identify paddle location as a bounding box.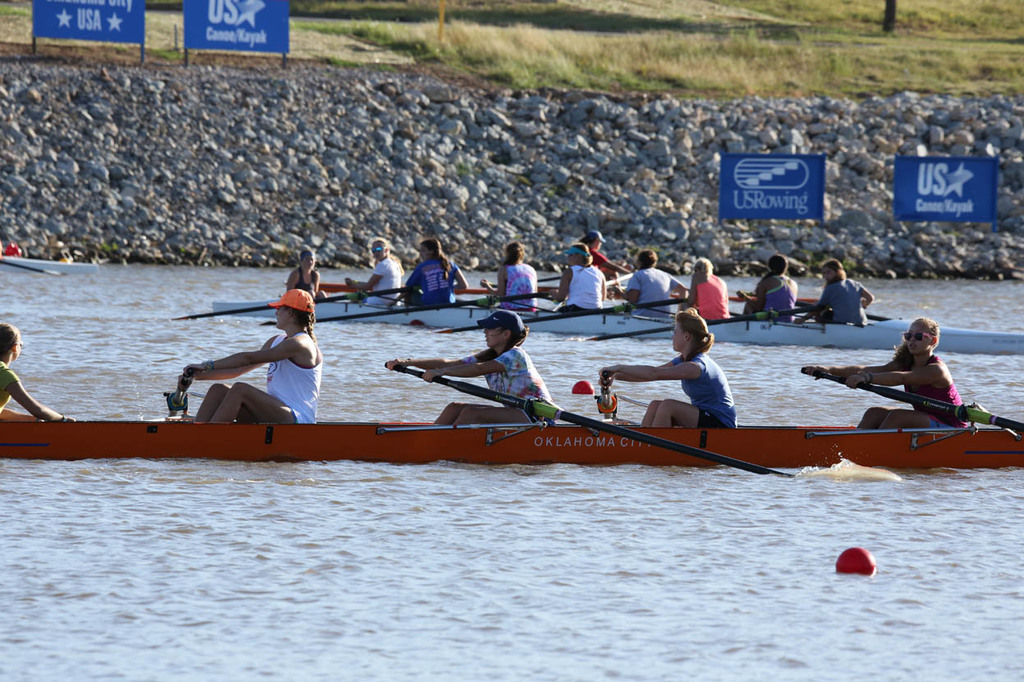
box(384, 362, 799, 478).
